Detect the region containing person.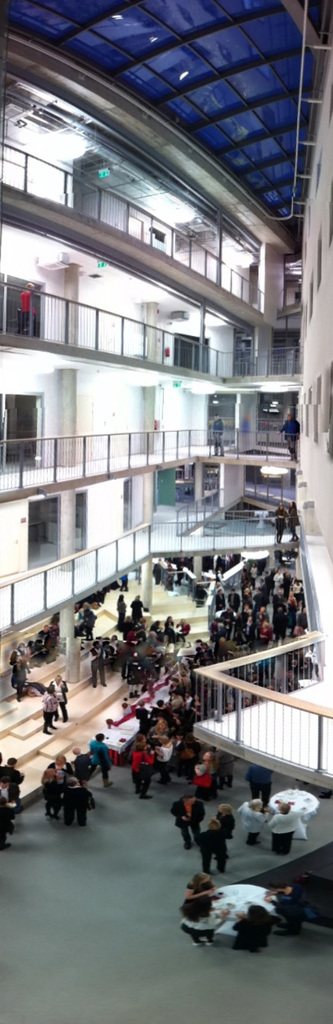
box(45, 748, 71, 809).
